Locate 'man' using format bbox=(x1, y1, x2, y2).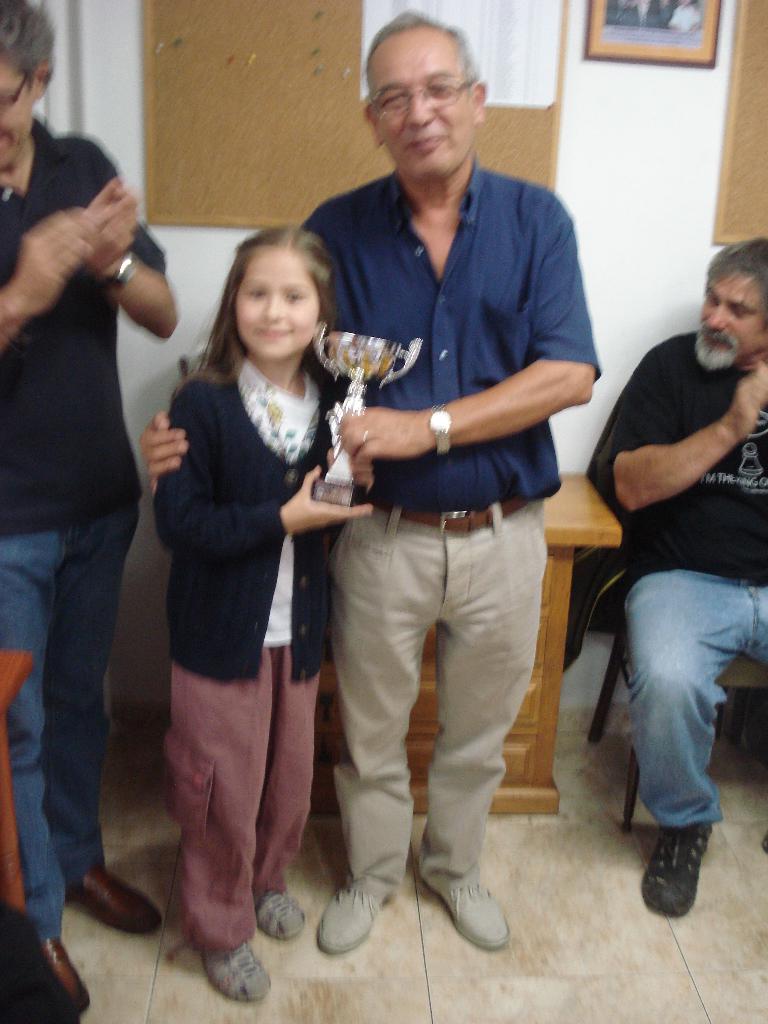
bbox=(577, 220, 764, 933).
